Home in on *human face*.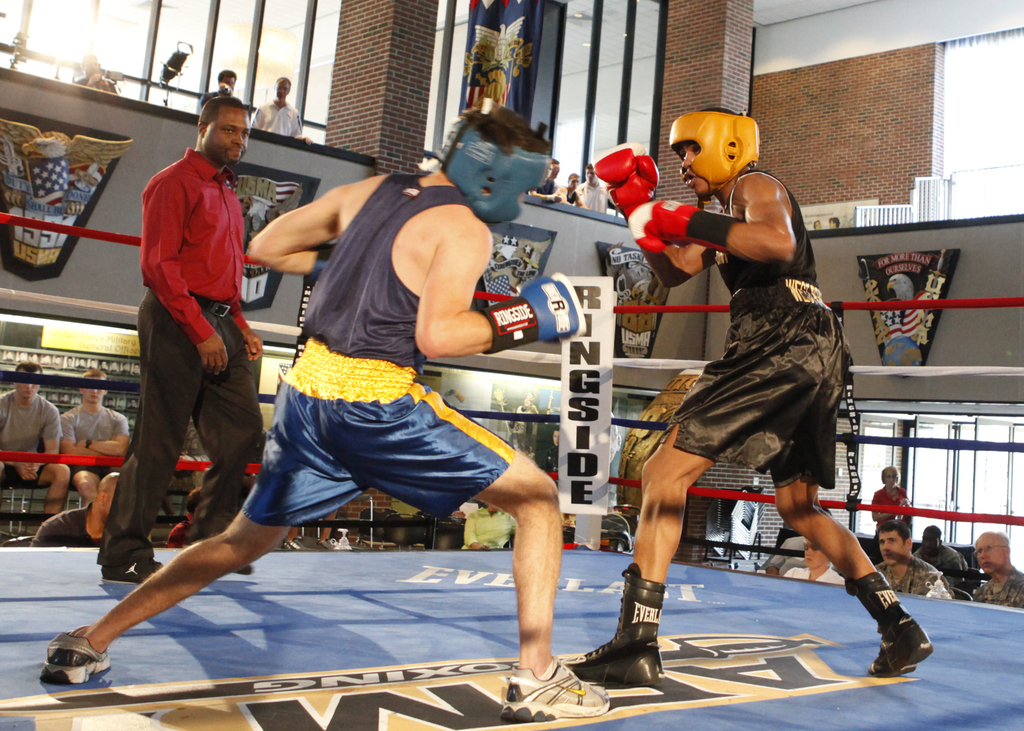
Homed in at Rect(13, 369, 45, 399).
